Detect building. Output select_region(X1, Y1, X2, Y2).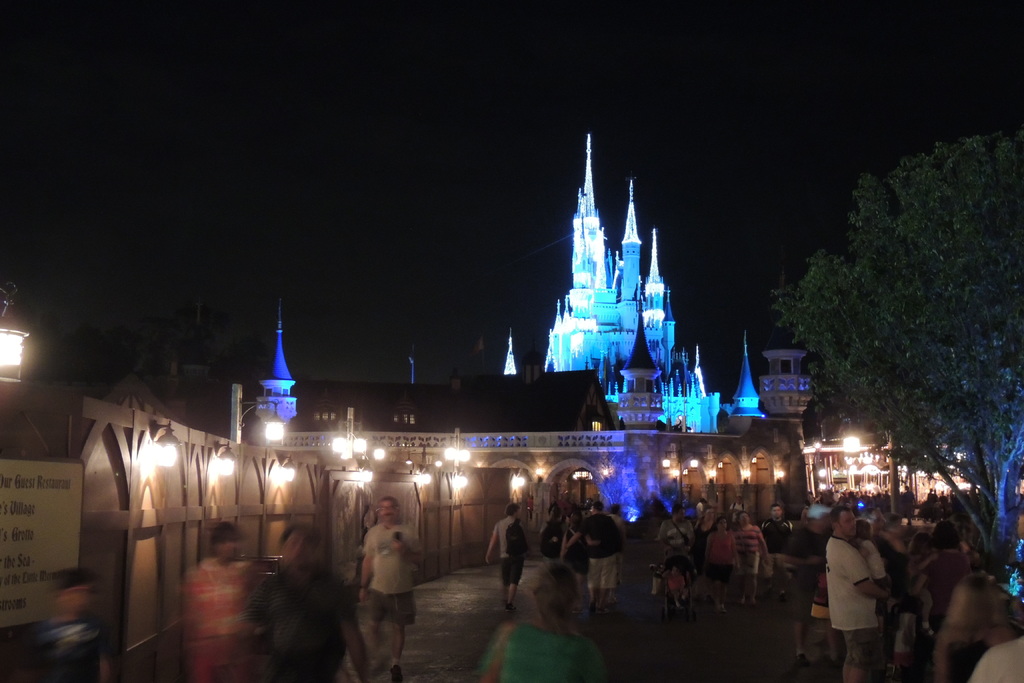
select_region(543, 132, 762, 431).
